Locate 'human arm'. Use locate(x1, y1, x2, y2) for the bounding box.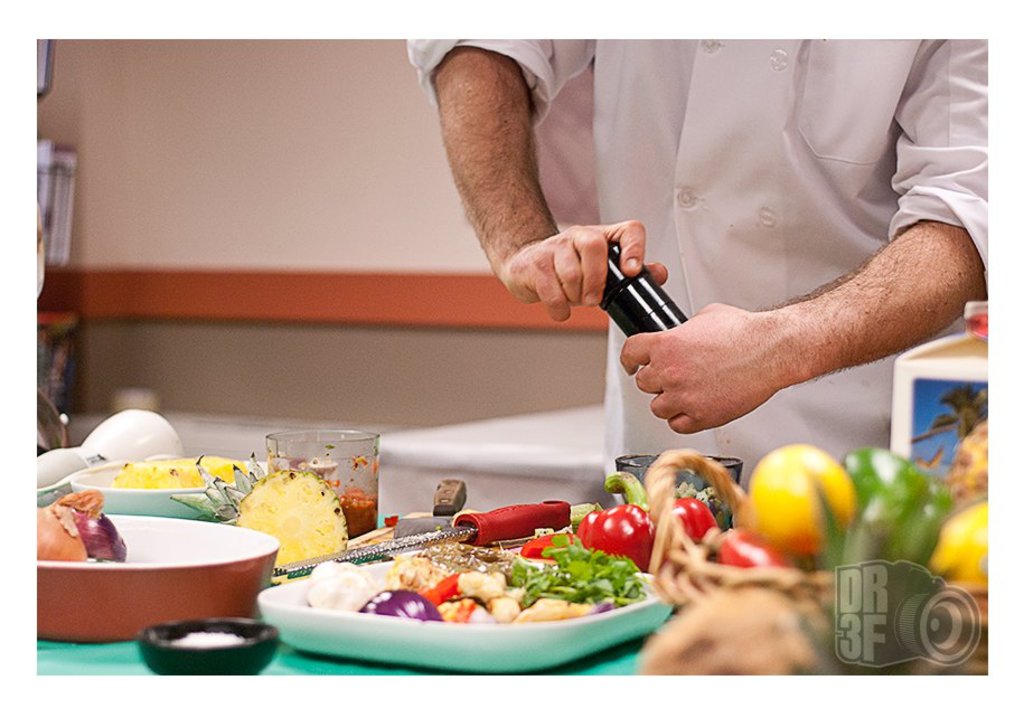
locate(419, 41, 611, 306).
